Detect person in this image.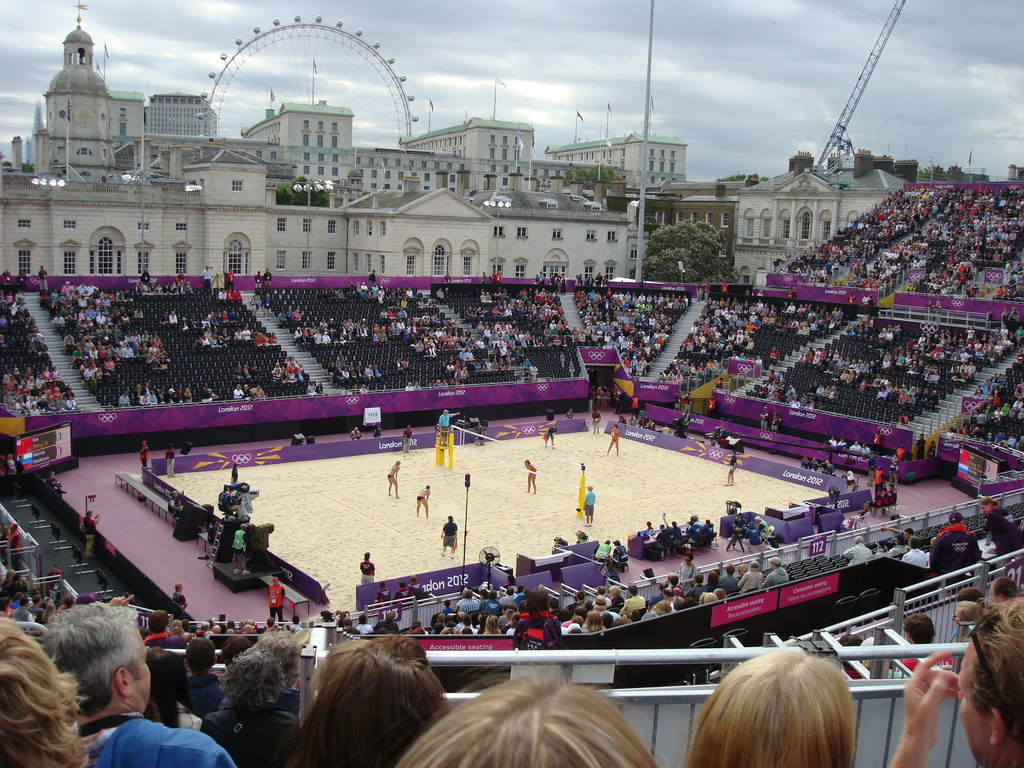
Detection: <region>844, 469, 854, 493</region>.
